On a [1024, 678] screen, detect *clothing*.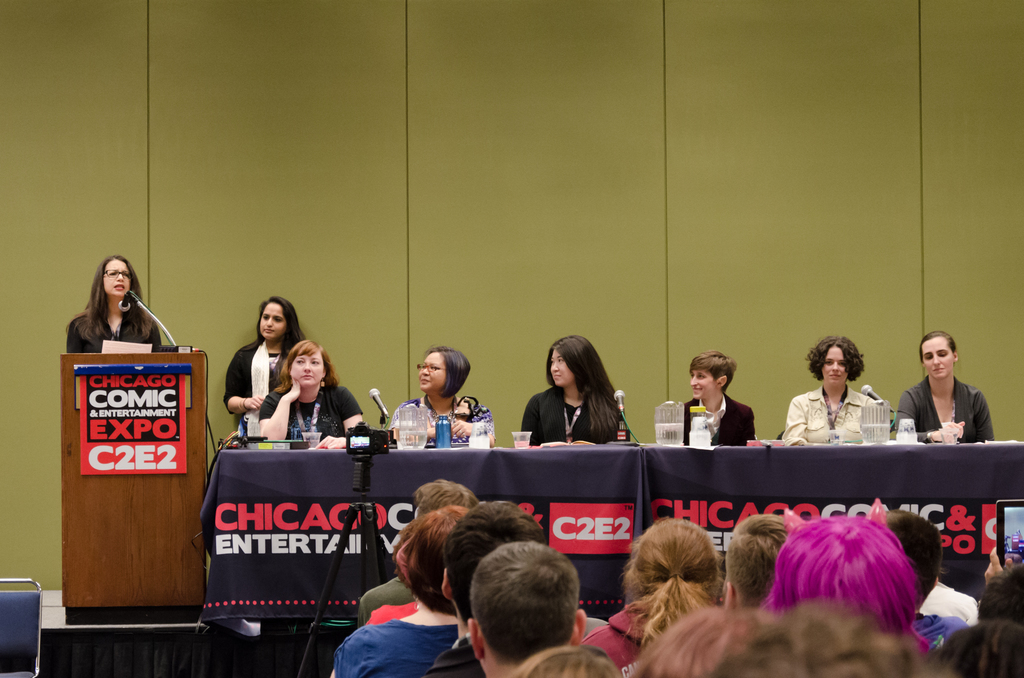
left=261, top=376, right=365, bottom=442.
